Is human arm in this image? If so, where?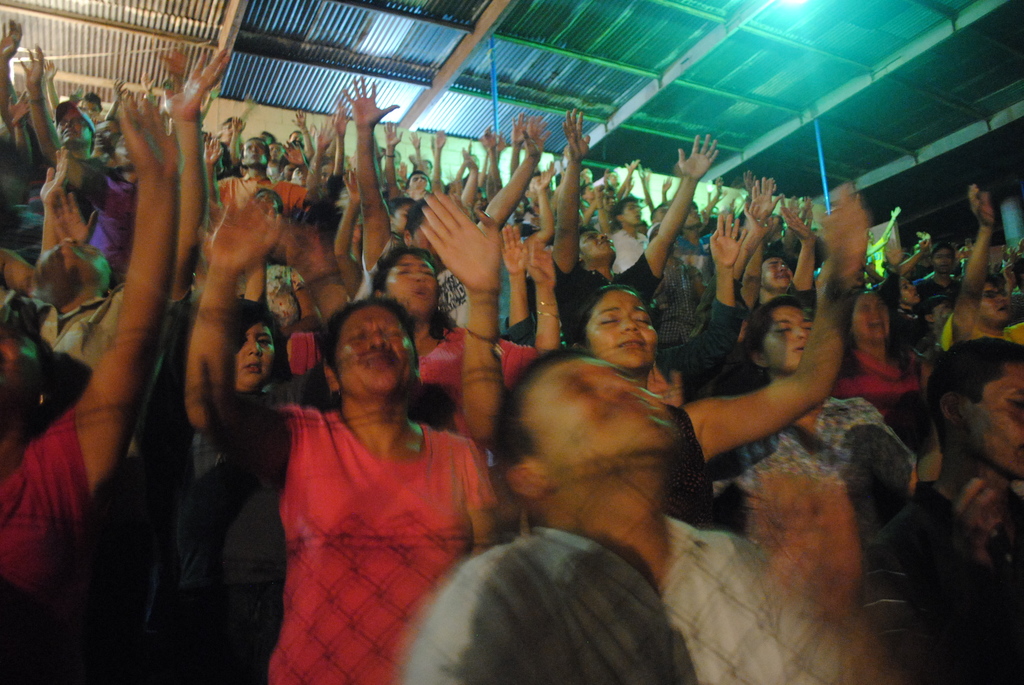
Yes, at [left=525, top=228, right=562, bottom=349].
